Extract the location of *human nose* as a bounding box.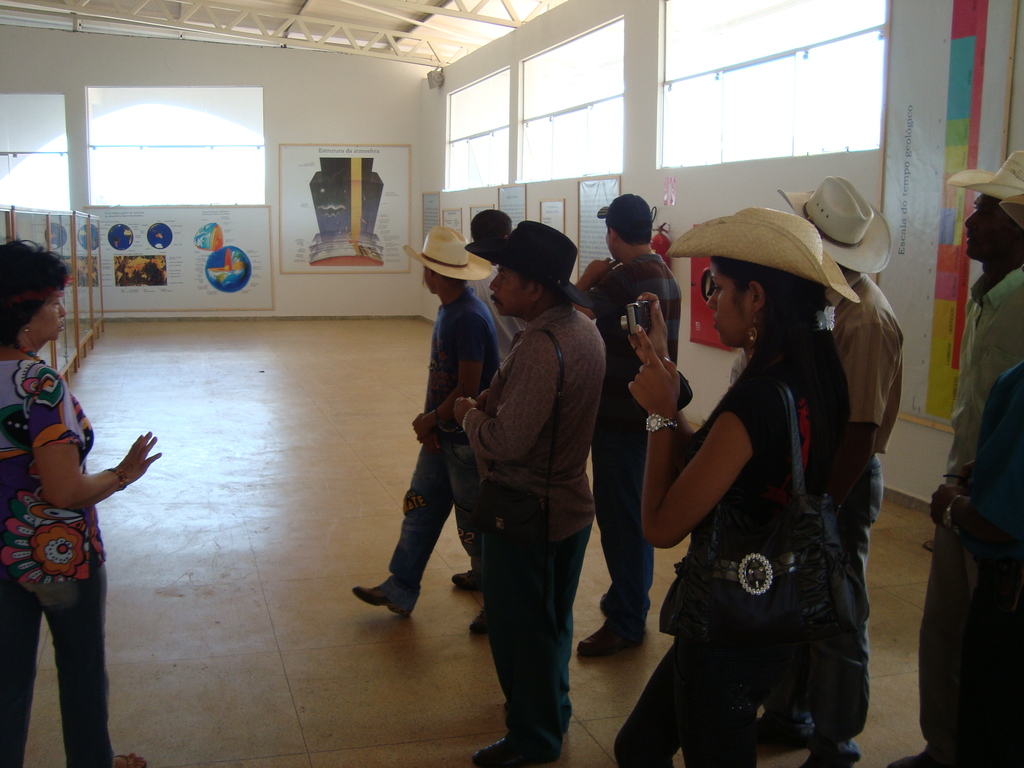
490 273 499 296.
